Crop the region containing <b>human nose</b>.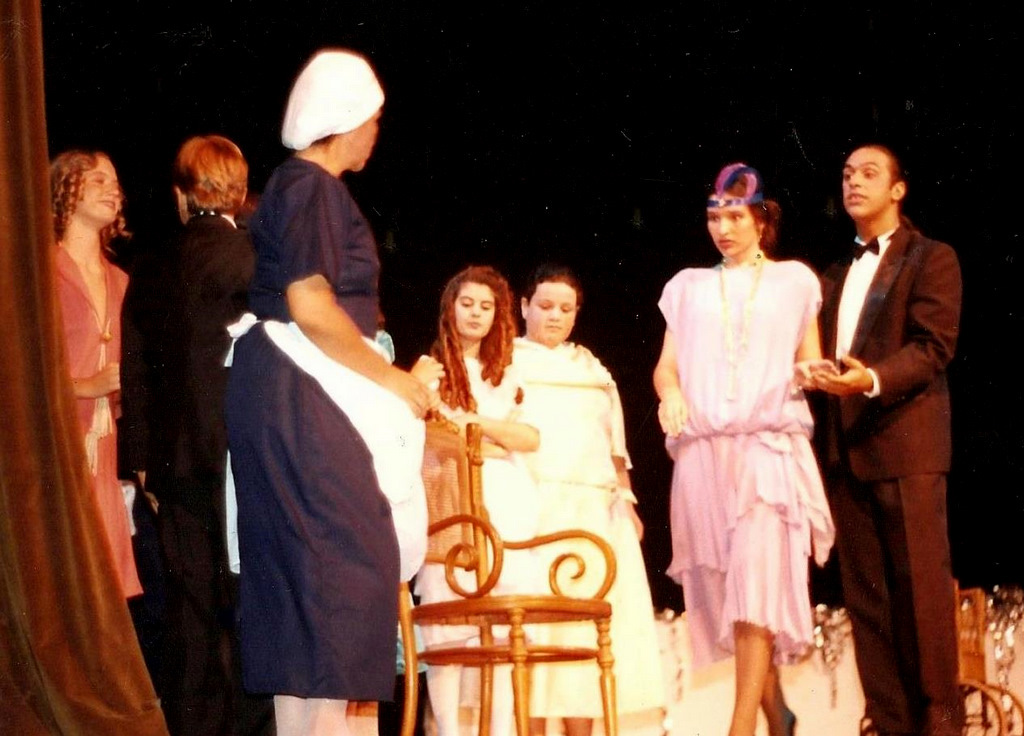
Crop region: BBox(545, 308, 565, 321).
